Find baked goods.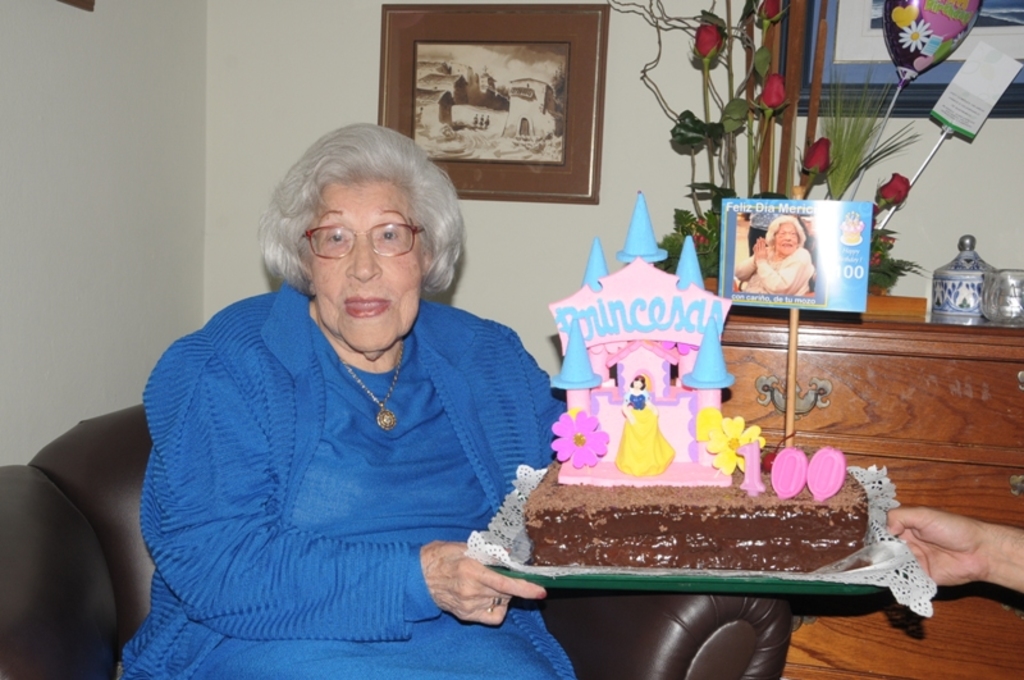
locate(521, 193, 868, 575).
